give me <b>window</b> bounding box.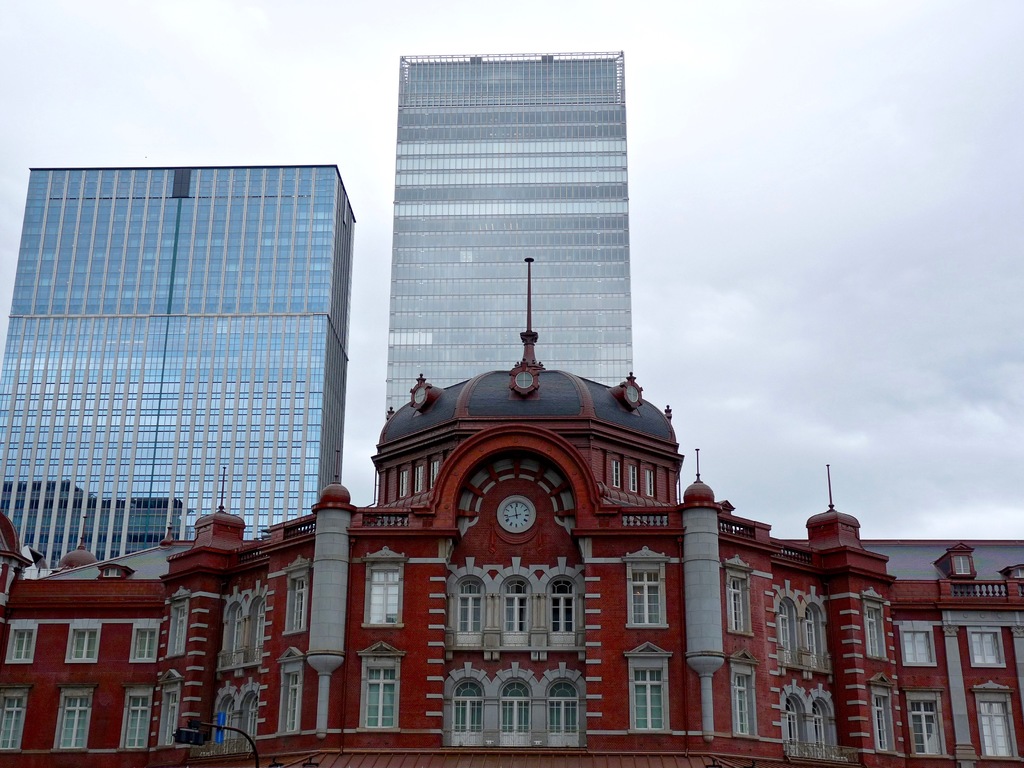
(785,698,808,745).
